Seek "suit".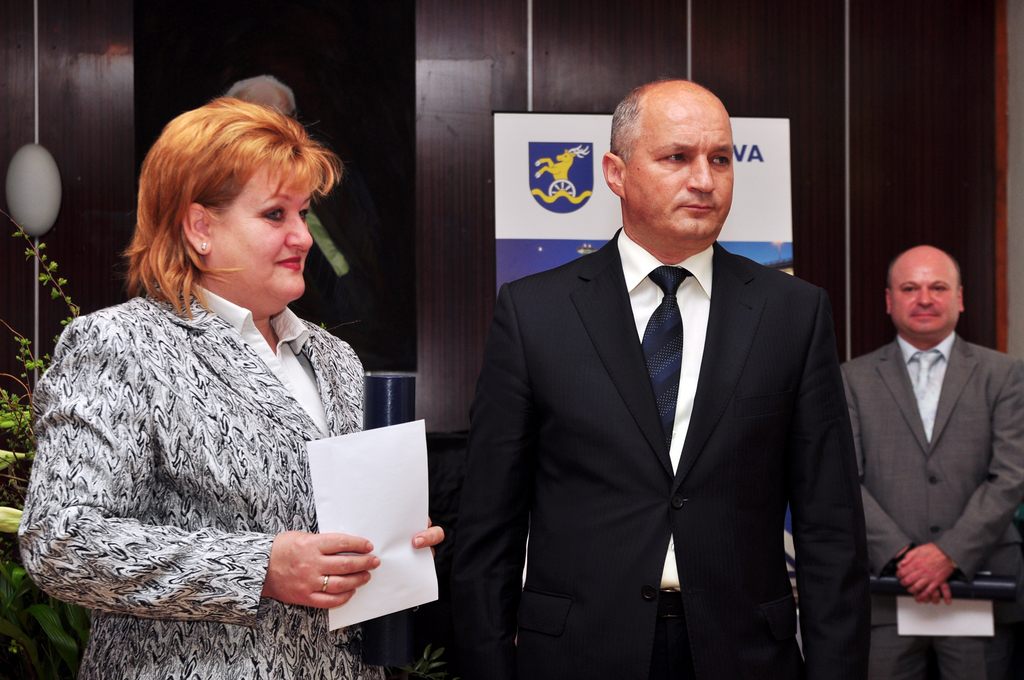
detection(840, 324, 1016, 679).
